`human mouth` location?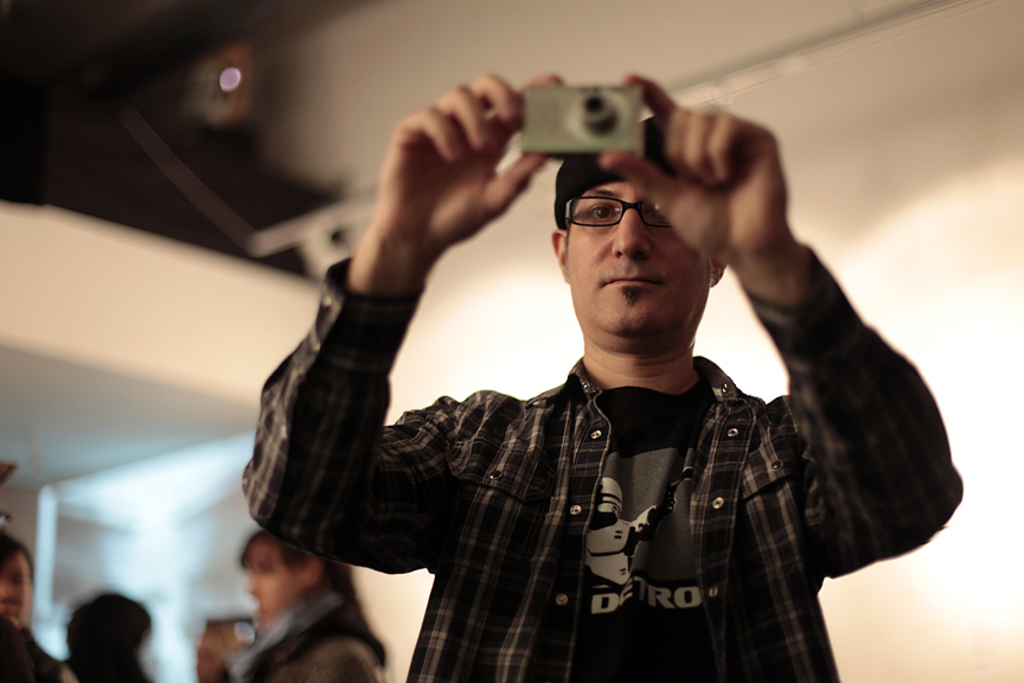
rect(596, 269, 665, 296)
